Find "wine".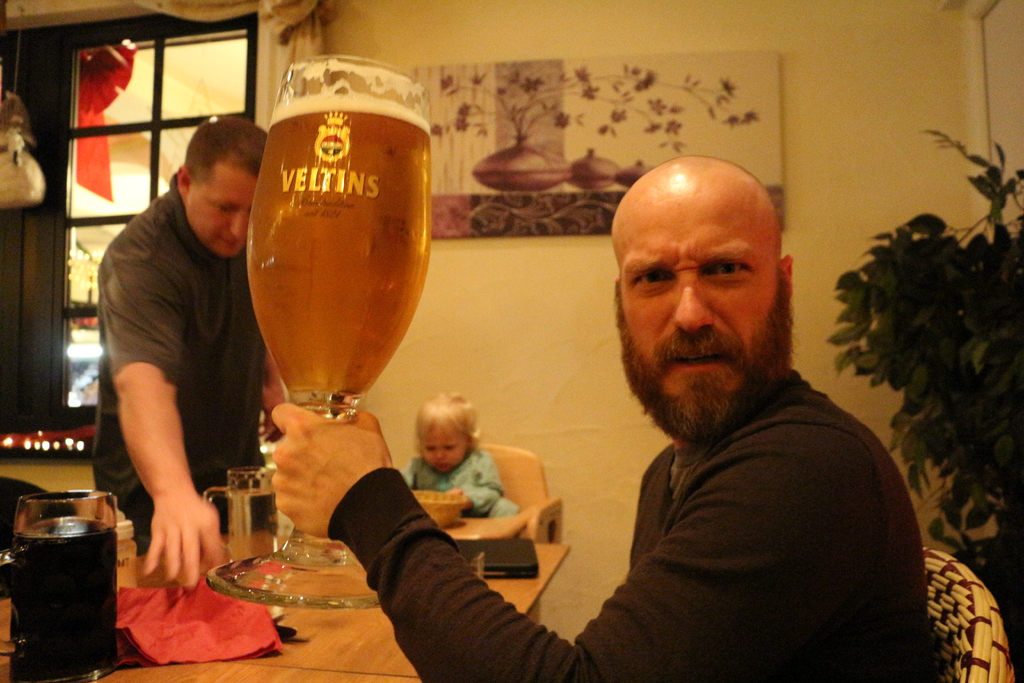
l=225, t=32, r=432, b=559.
